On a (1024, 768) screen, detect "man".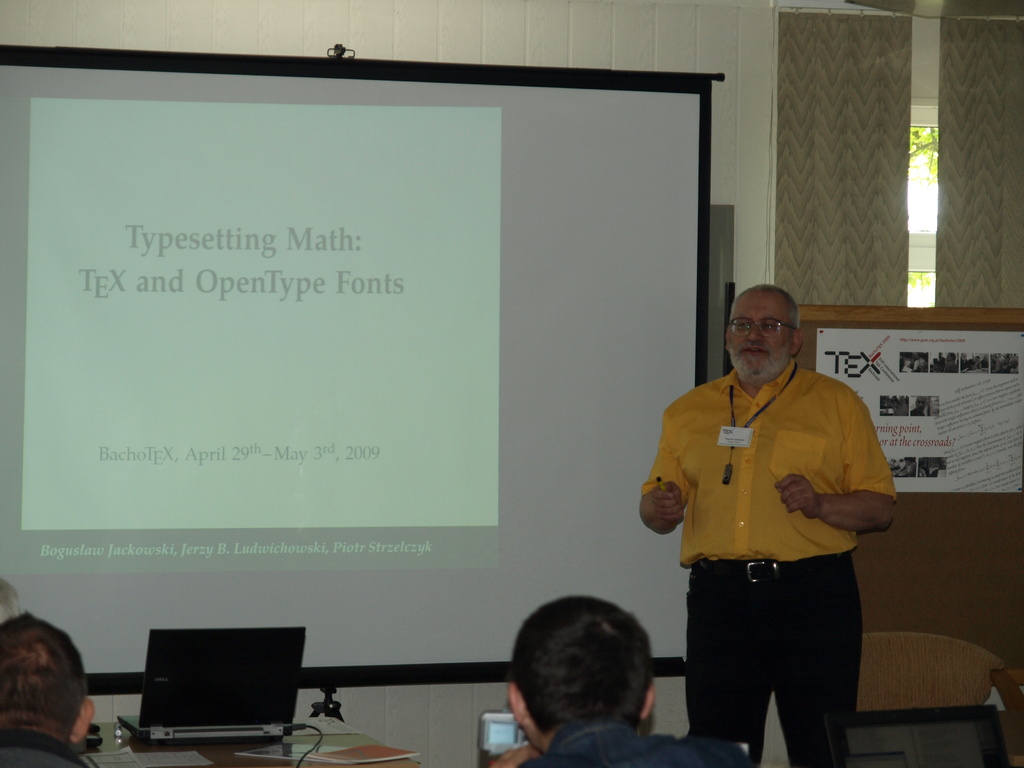
{"left": 500, "top": 595, "right": 742, "bottom": 767}.
